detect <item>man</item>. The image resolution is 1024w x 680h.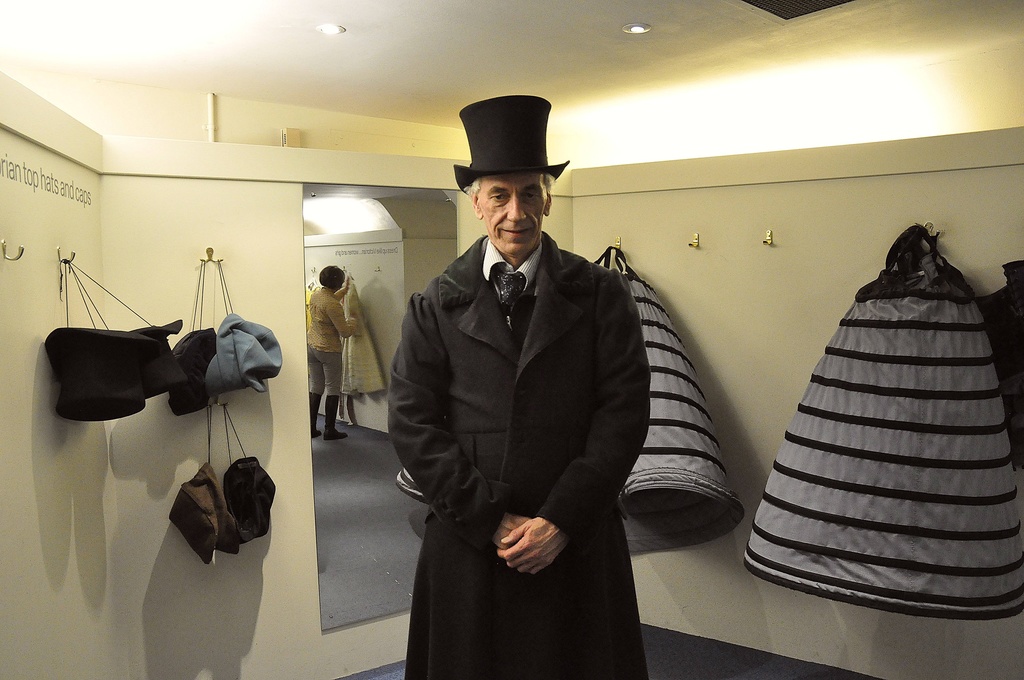
pyautogui.locateOnScreen(380, 106, 690, 665).
